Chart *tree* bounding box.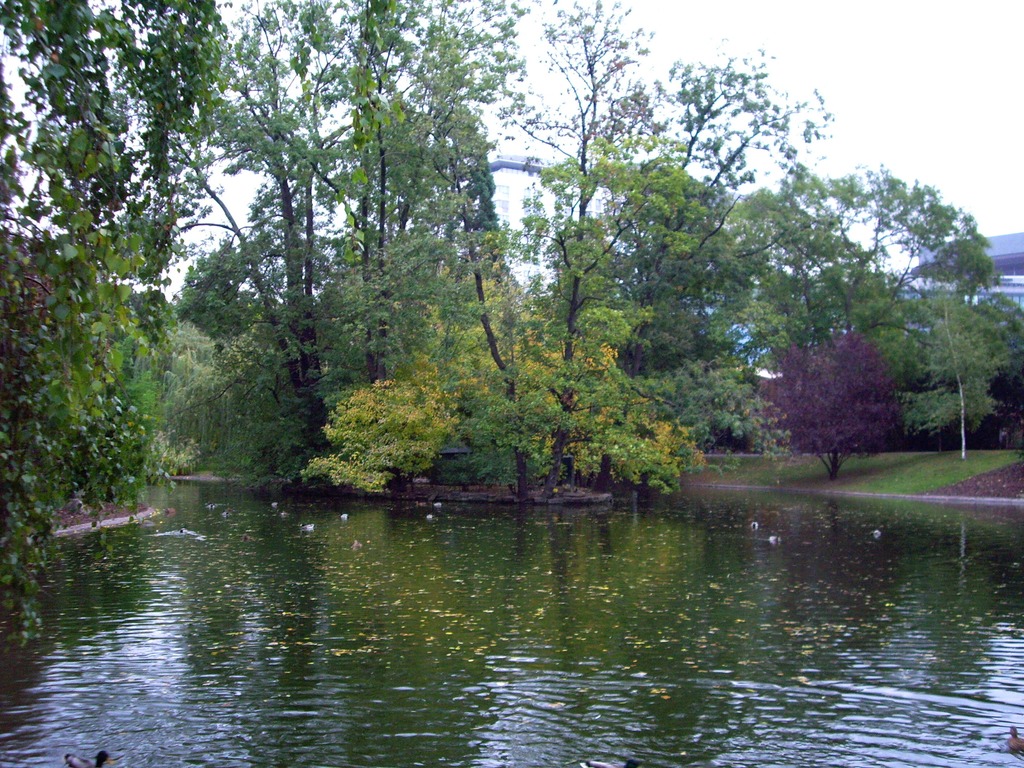
Charted: <region>769, 302, 929, 481</region>.
